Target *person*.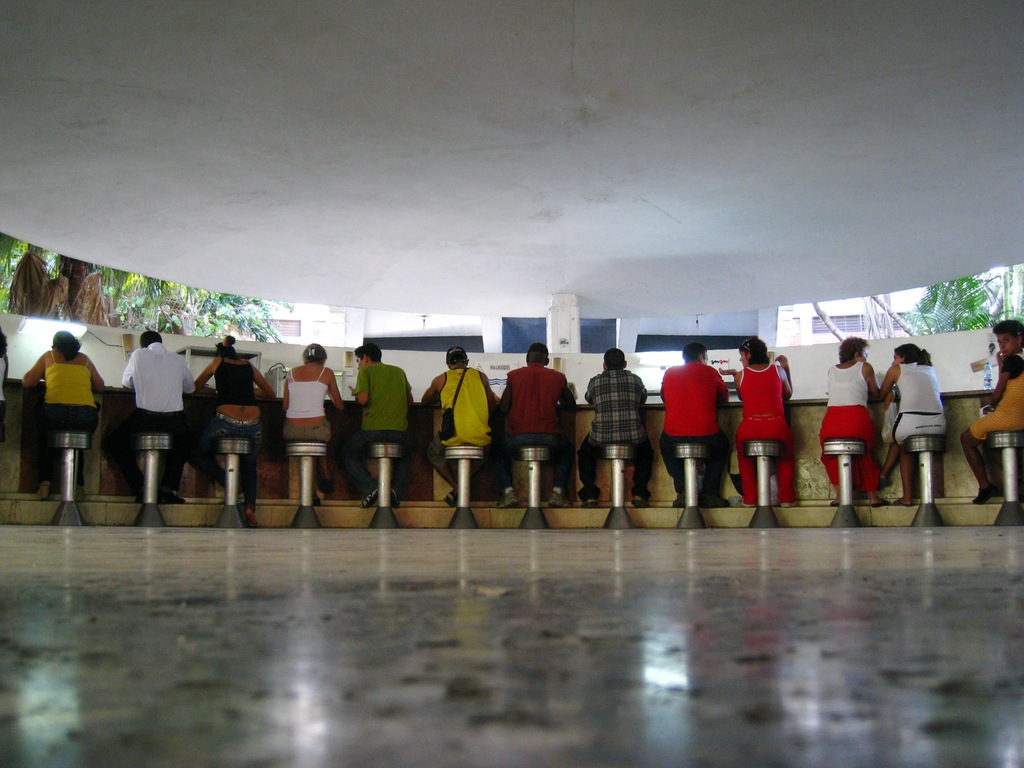
Target region: [653, 336, 737, 511].
